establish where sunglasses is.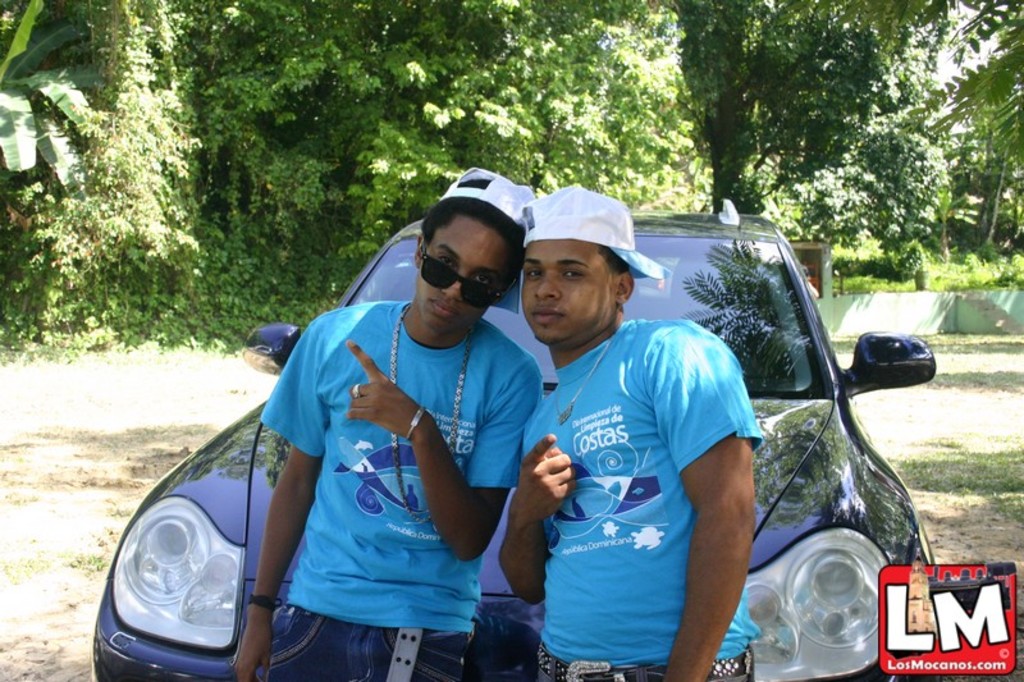
Established at [left=420, top=243, right=516, bottom=310].
